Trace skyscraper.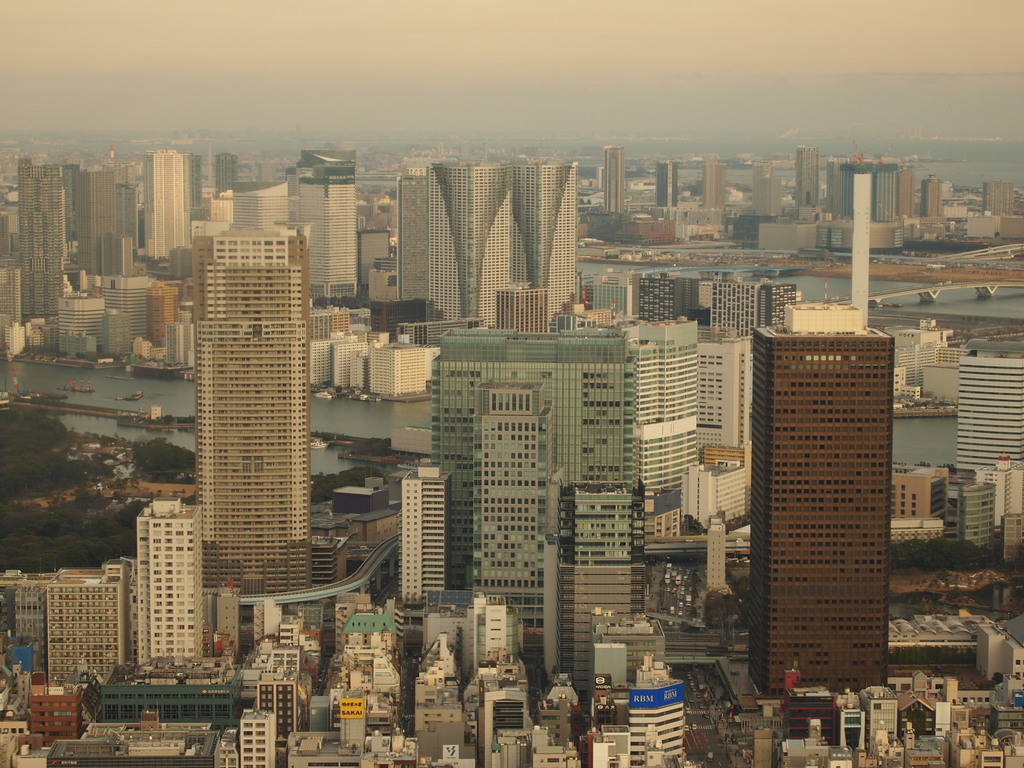
Traced to BBox(77, 159, 117, 279).
